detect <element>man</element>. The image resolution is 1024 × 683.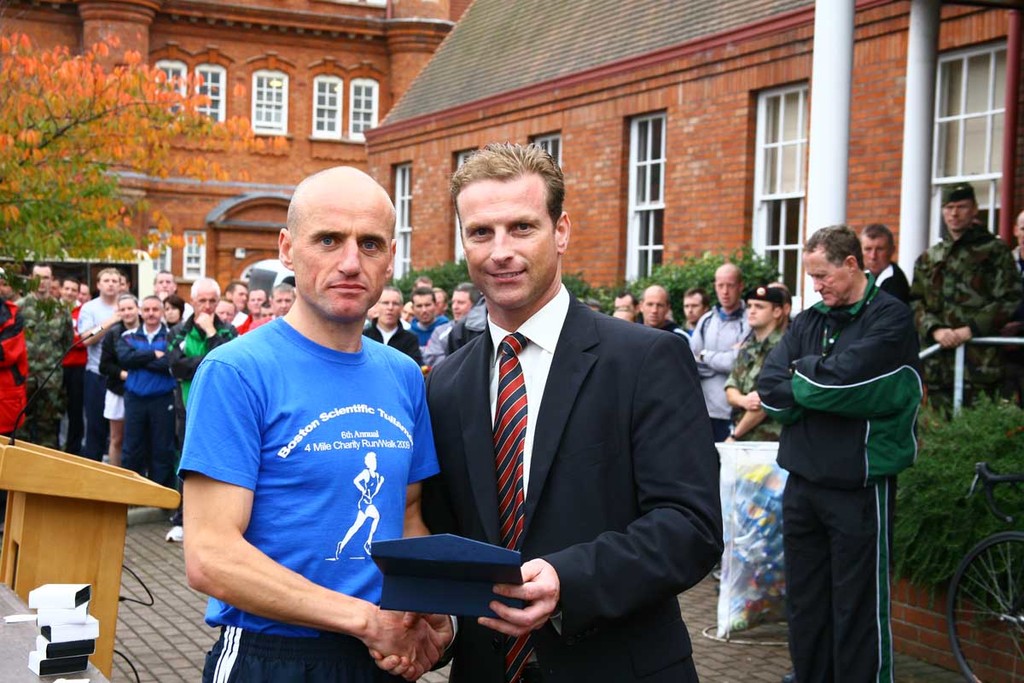
[left=911, top=180, right=1019, bottom=421].
